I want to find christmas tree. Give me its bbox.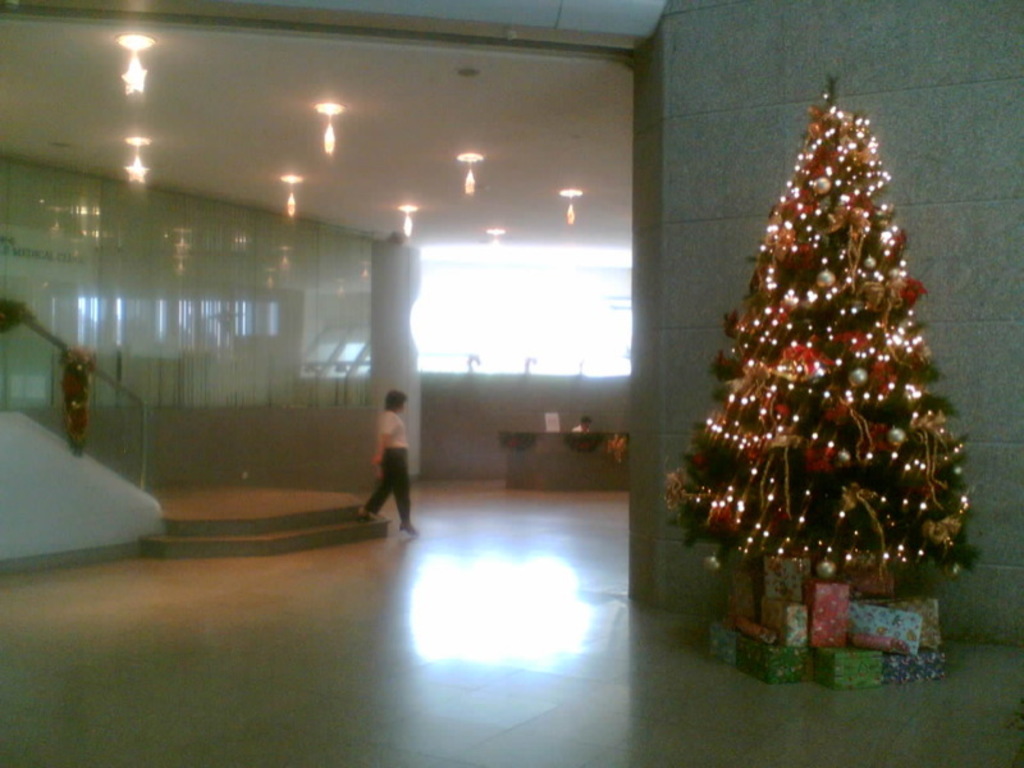
pyautogui.locateOnScreen(666, 77, 975, 658).
